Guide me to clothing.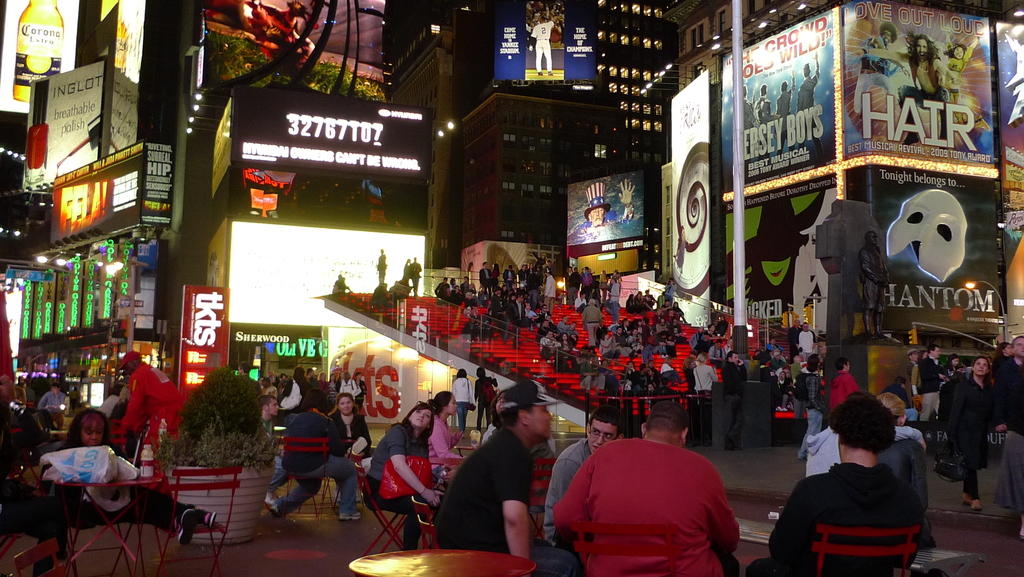
Guidance: (426,414,464,468).
